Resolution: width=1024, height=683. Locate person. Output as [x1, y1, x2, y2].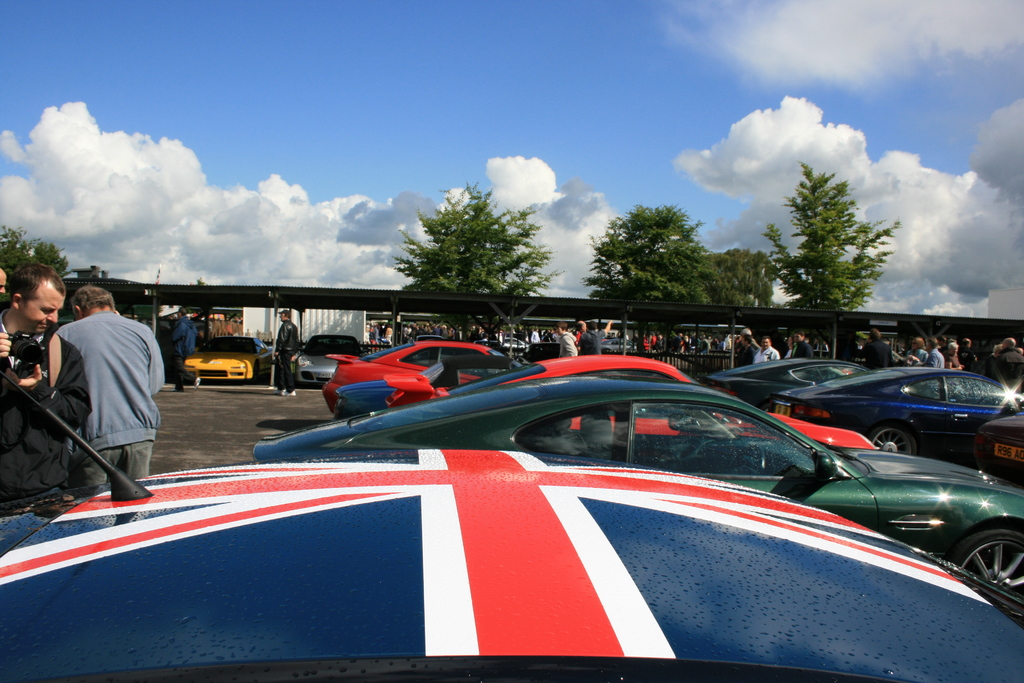
[589, 327, 726, 349].
